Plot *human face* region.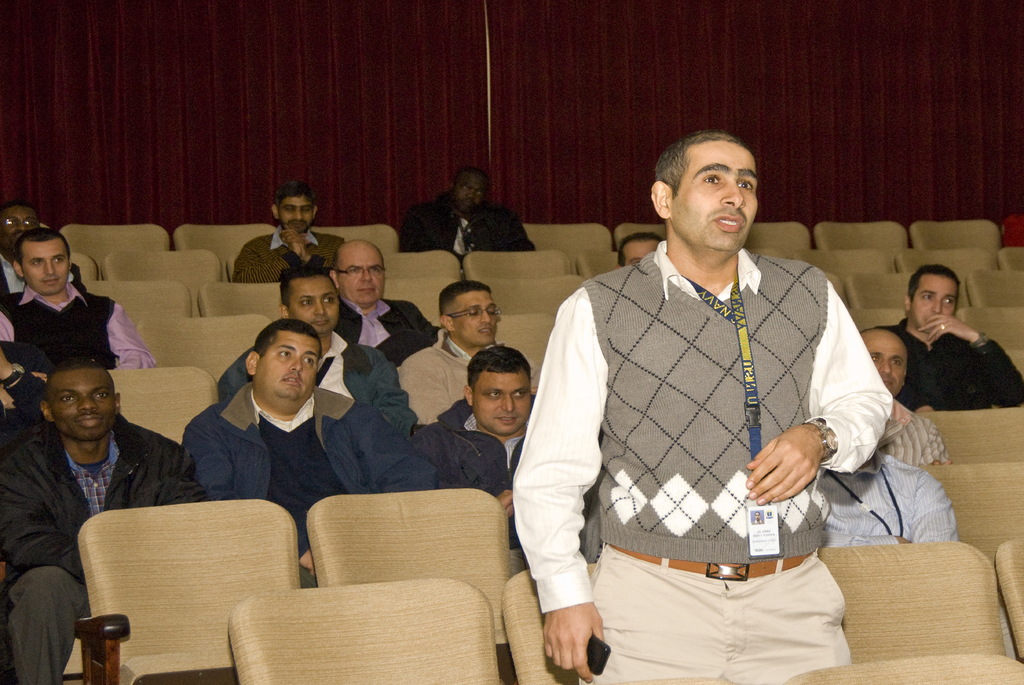
Plotted at locate(282, 194, 309, 235).
